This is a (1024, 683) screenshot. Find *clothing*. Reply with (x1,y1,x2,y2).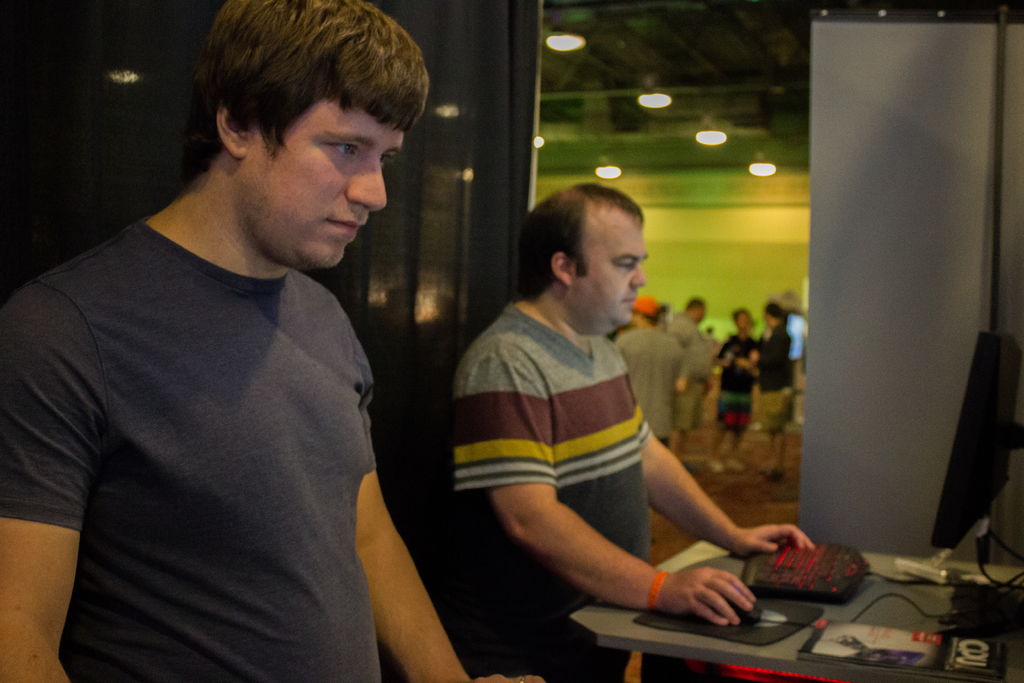
(716,336,753,434).
